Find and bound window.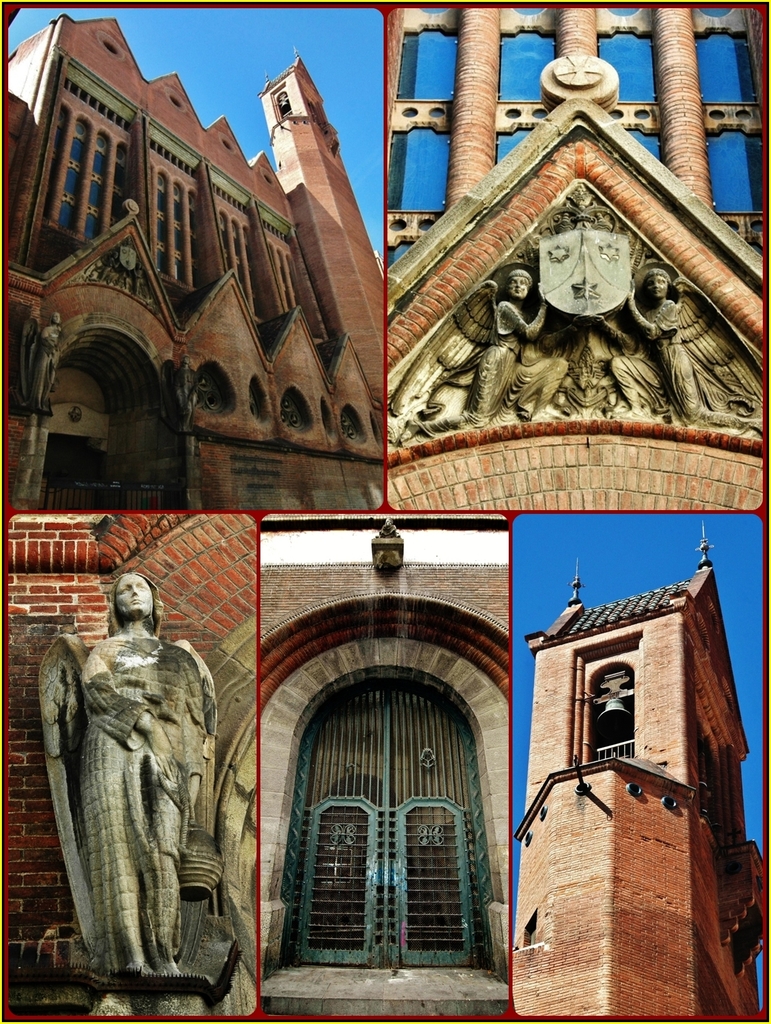
Bound: region(211, 173, 266, 323).
